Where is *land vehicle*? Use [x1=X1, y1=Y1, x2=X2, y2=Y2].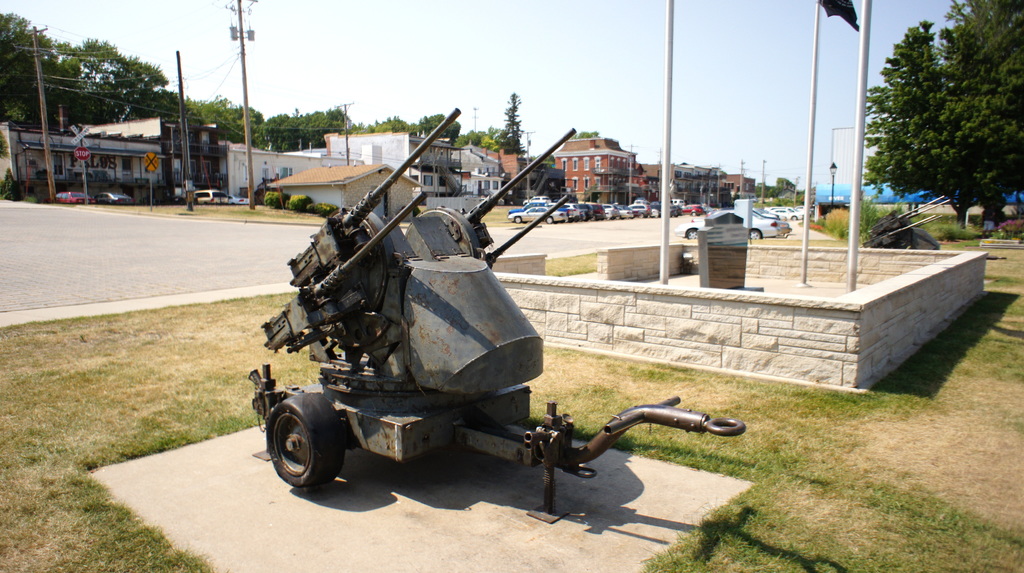
[x1=703, y1=204, x2=784, y2=225].
